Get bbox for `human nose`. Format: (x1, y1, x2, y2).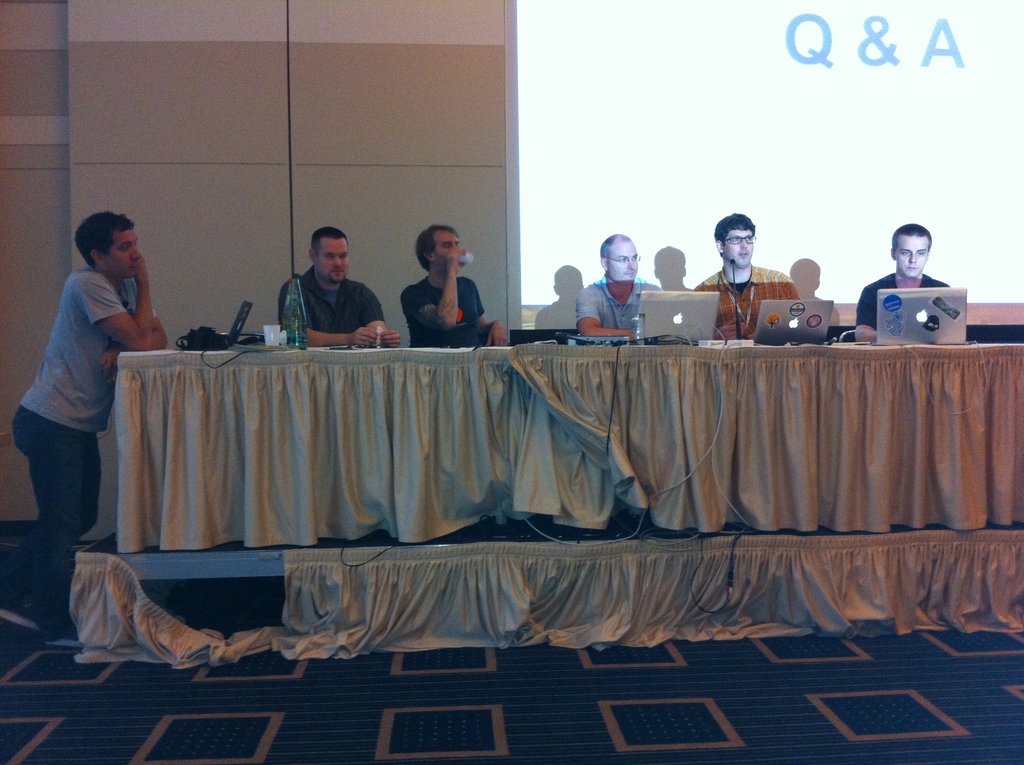
(740, 238, 748, 248).
